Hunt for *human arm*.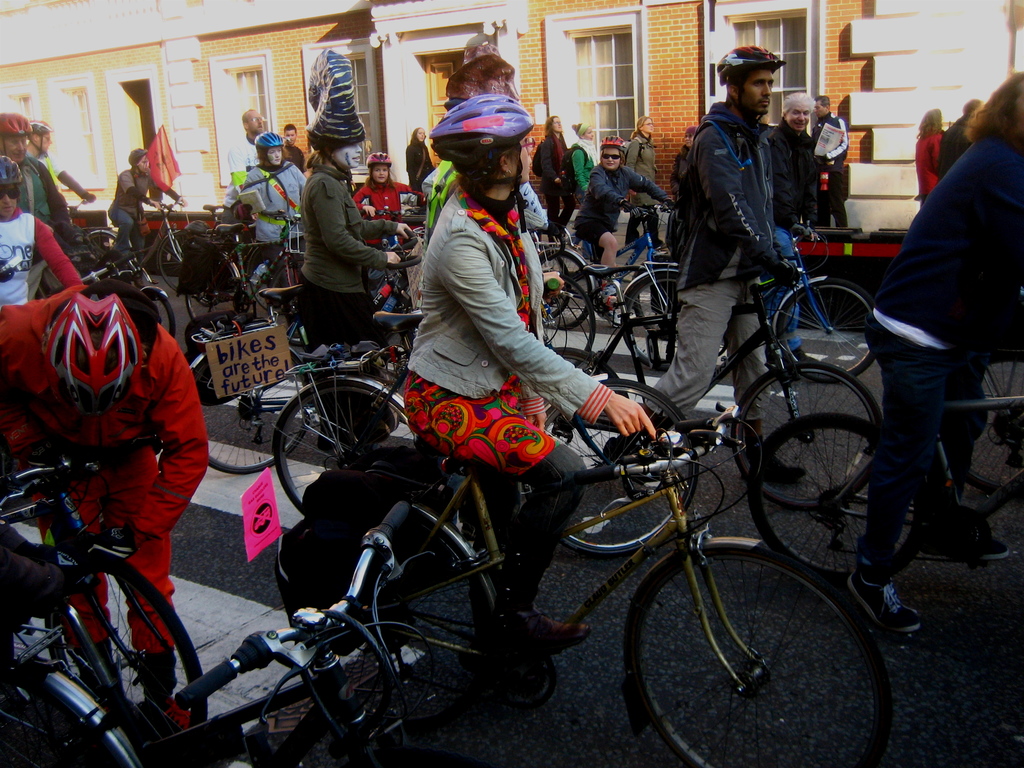
Hunted down at BBox(316, 189, 393, 269).
